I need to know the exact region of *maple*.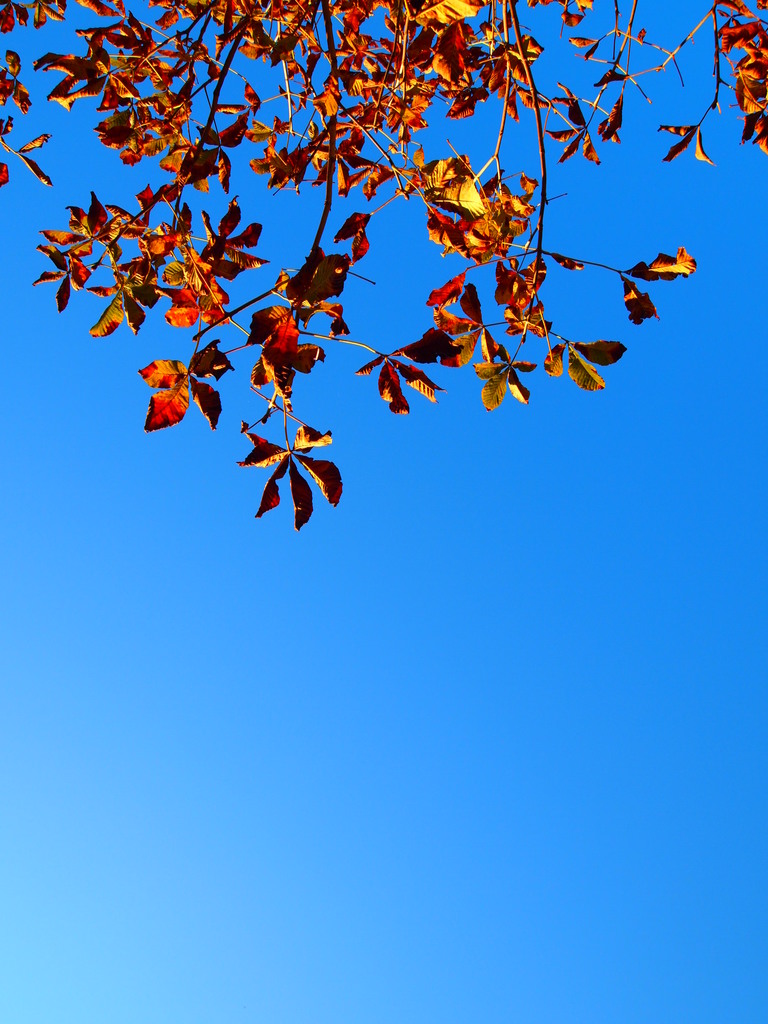
Region: BBox(11, 12, 723, 696).
